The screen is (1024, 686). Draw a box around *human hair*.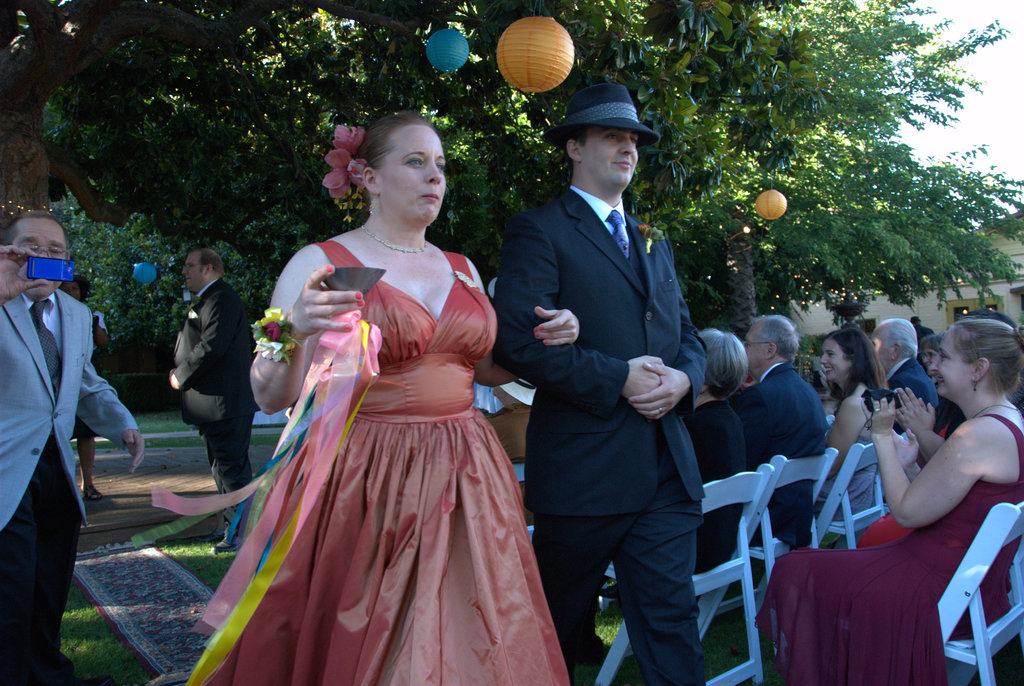
detection(555, 122, 596, 175).
